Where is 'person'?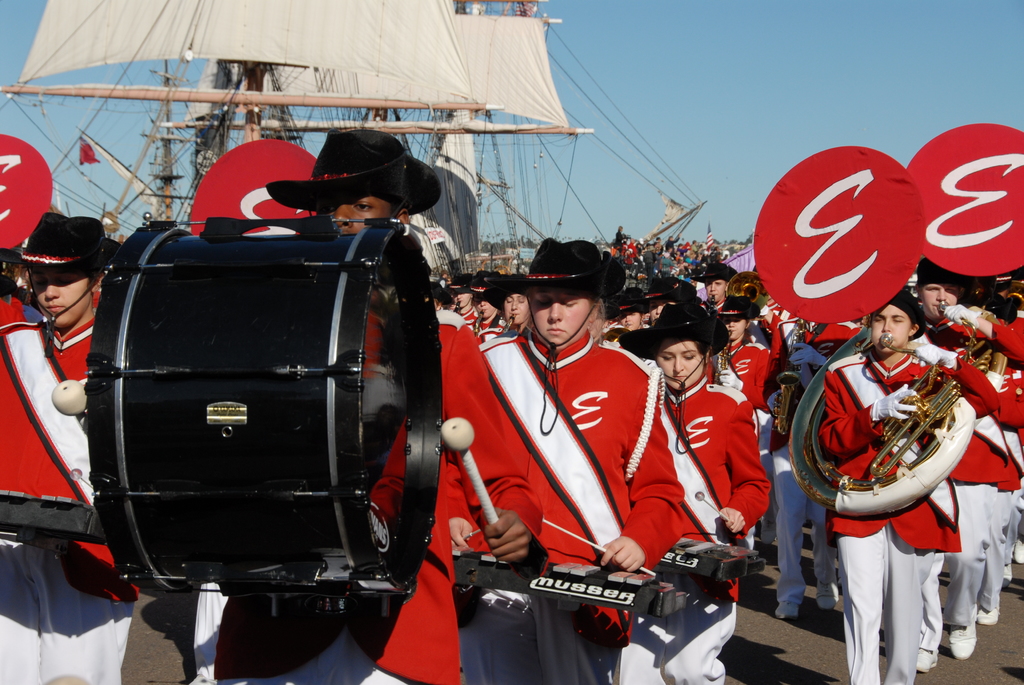
796,257,973,651.
